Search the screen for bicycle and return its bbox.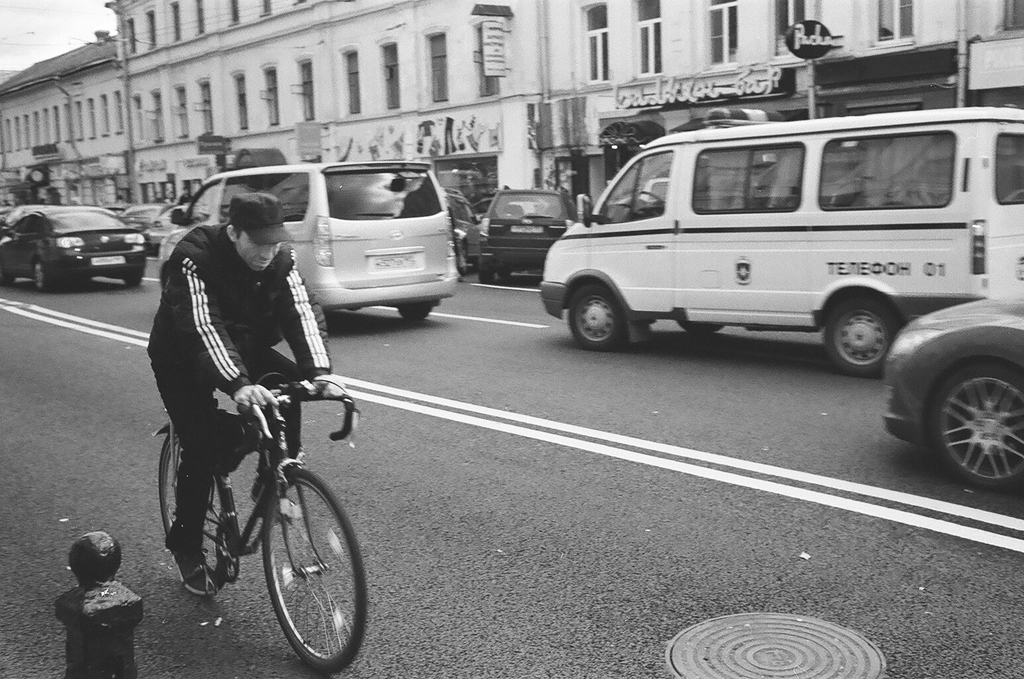
Found: Rect(148, 359, 373, 659).
